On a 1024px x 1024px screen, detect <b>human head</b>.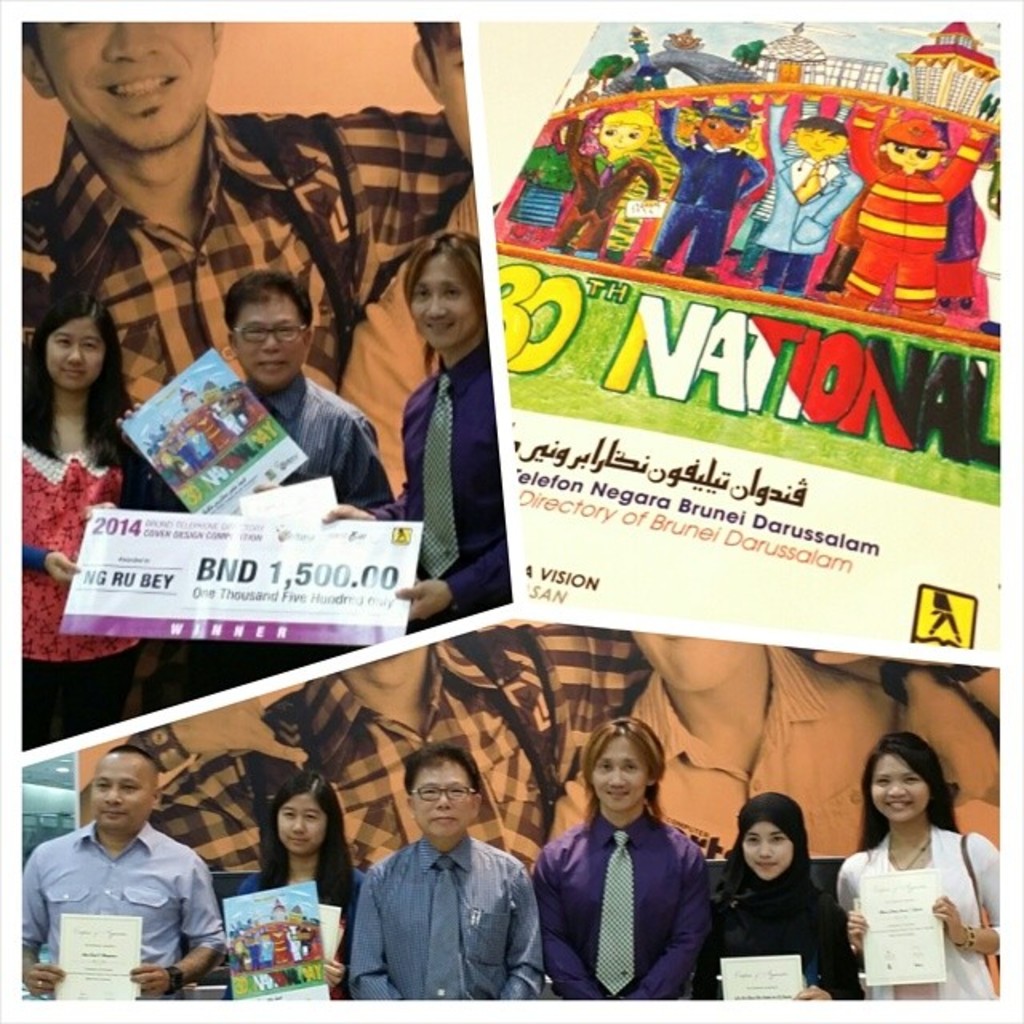
left=198, top=259, right=309, bottom=358.
